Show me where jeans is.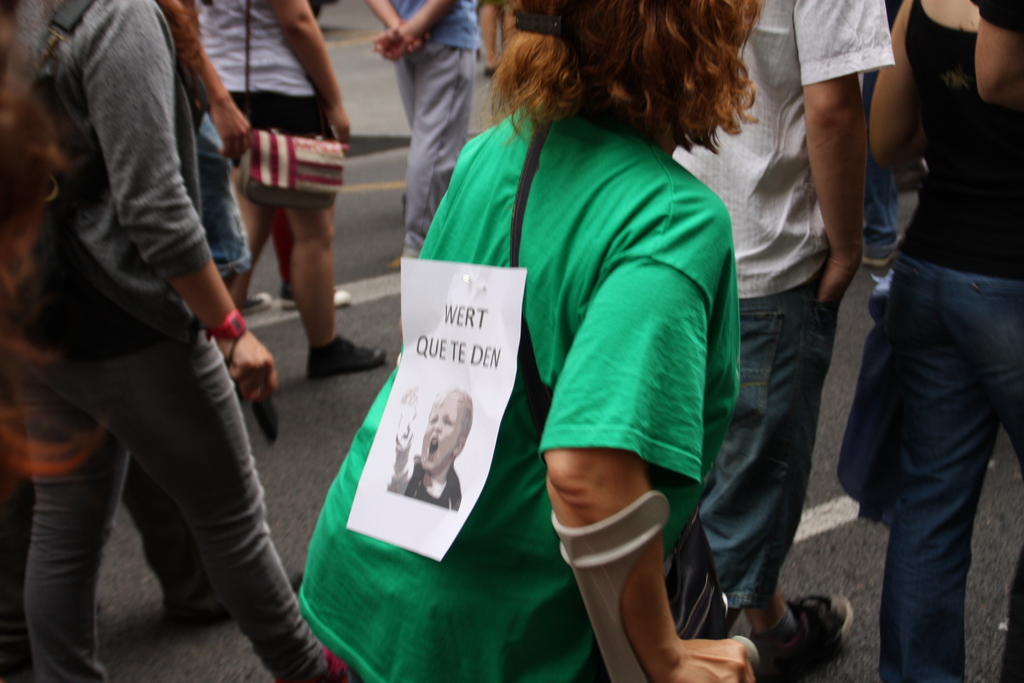
jeans is at box=[862, 65, 901, 257].
